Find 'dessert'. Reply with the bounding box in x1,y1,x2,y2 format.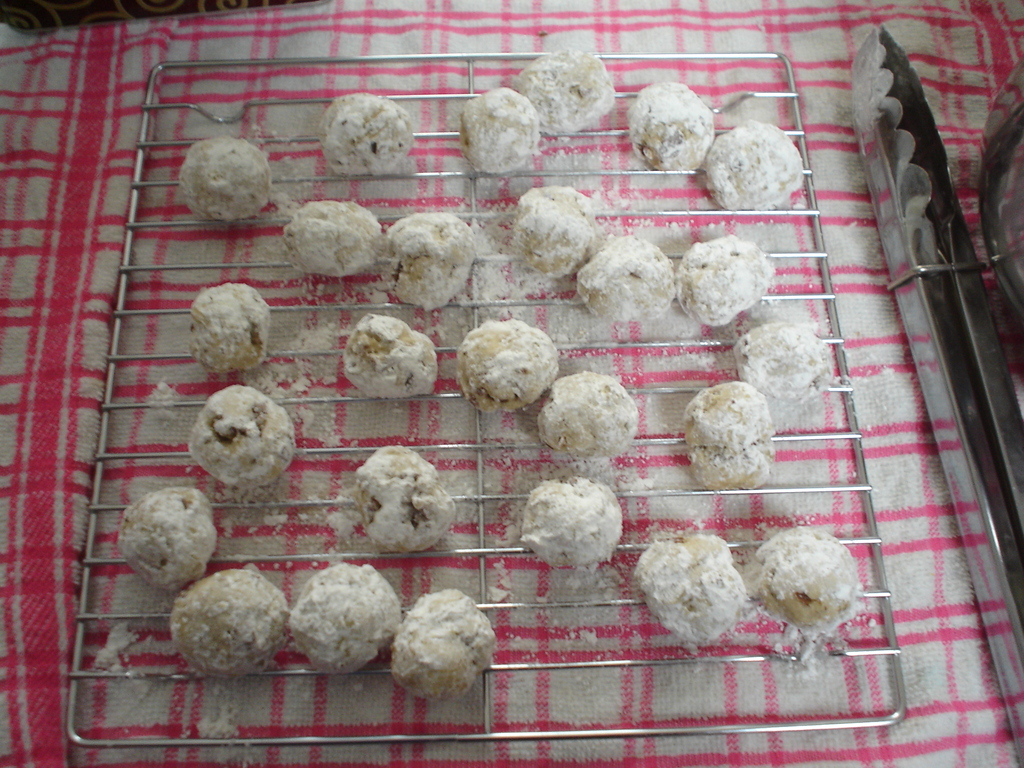
677,233,765,319.
